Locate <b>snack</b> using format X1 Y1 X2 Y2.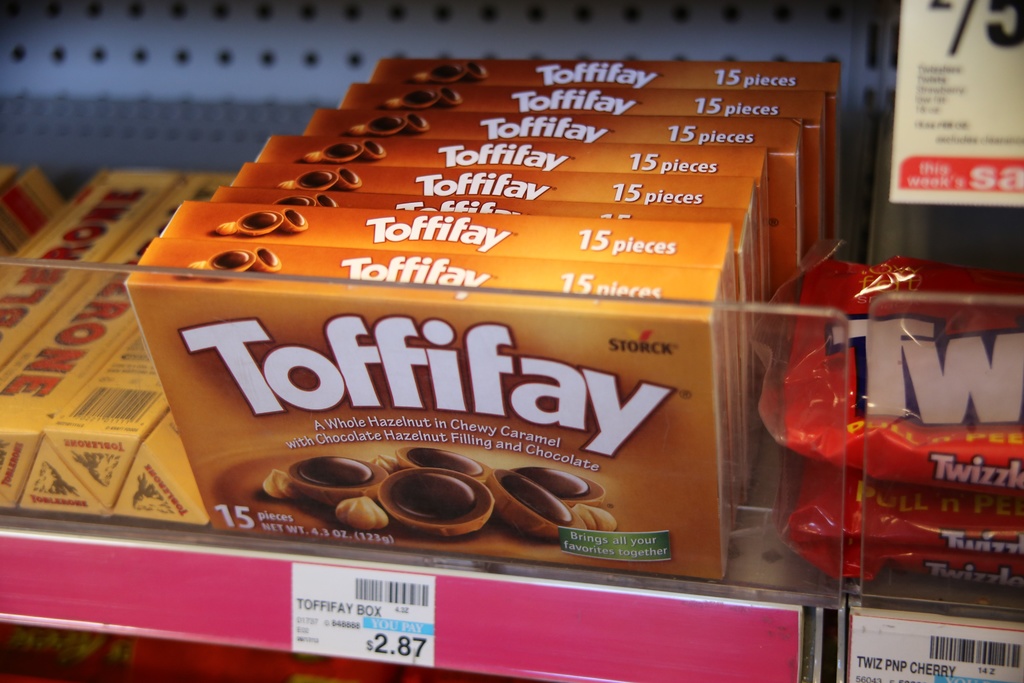
428 60 463 78.
